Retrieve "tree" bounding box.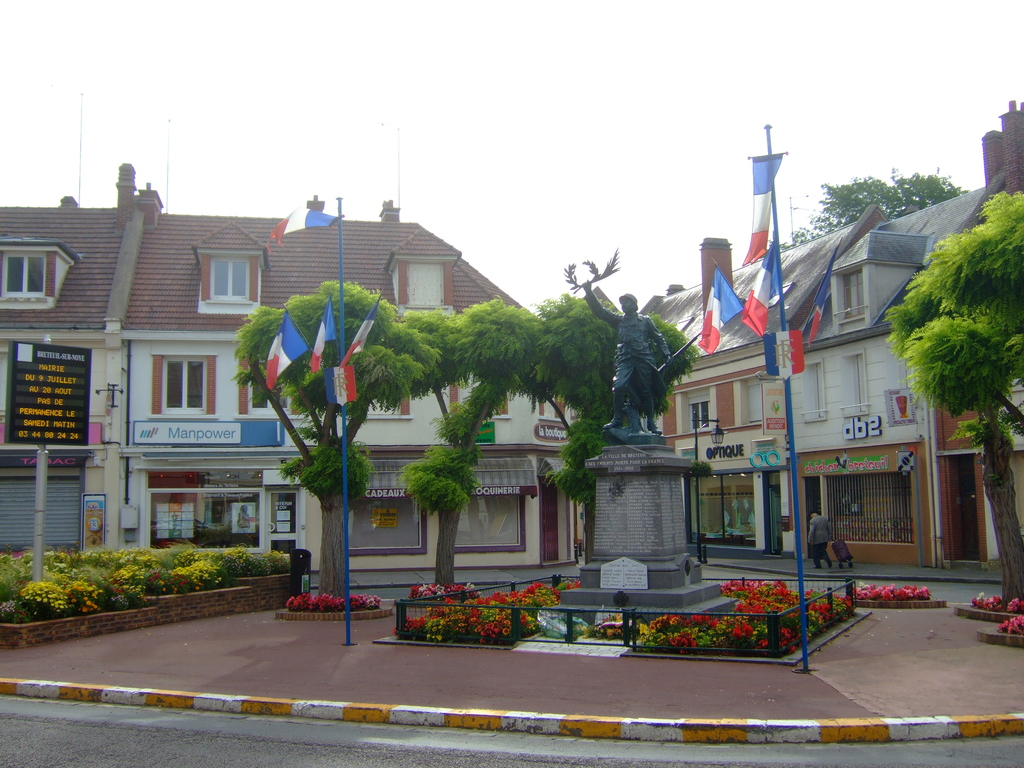
Bounding box: x1=888 y1=191 x2=1023 y2=611.
